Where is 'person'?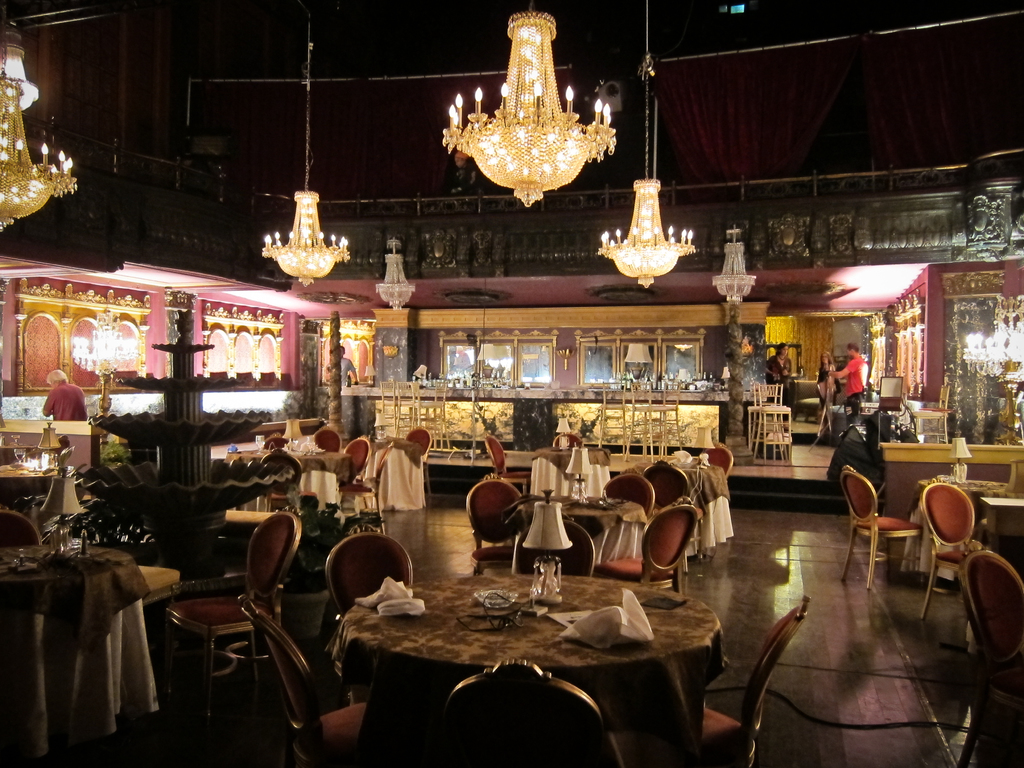
[left=817, top=352, right=842, bottom=421].
